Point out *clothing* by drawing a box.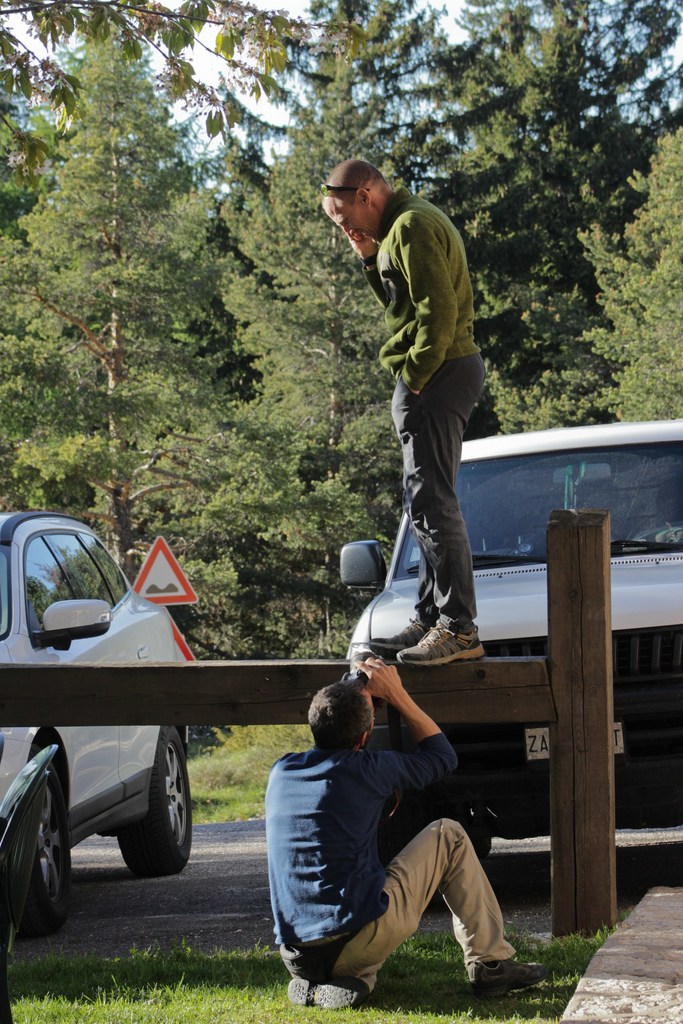
bbox=[377, 187, 495, 593].
